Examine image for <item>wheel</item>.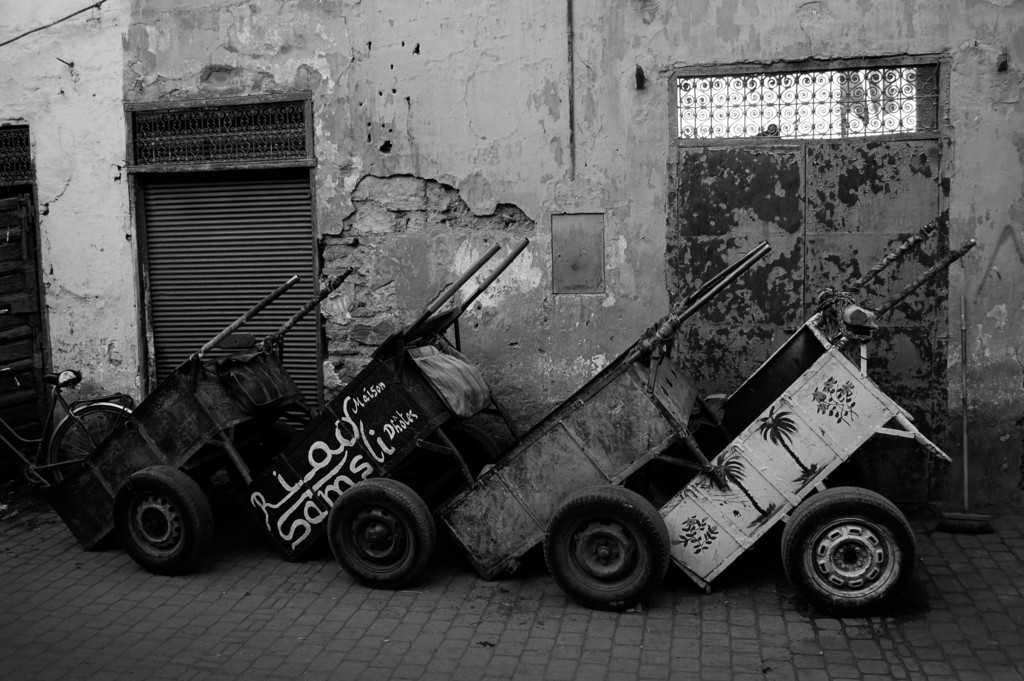
Examination result: pyautogui.locateOnScreen(417, 423, 502, 502).
